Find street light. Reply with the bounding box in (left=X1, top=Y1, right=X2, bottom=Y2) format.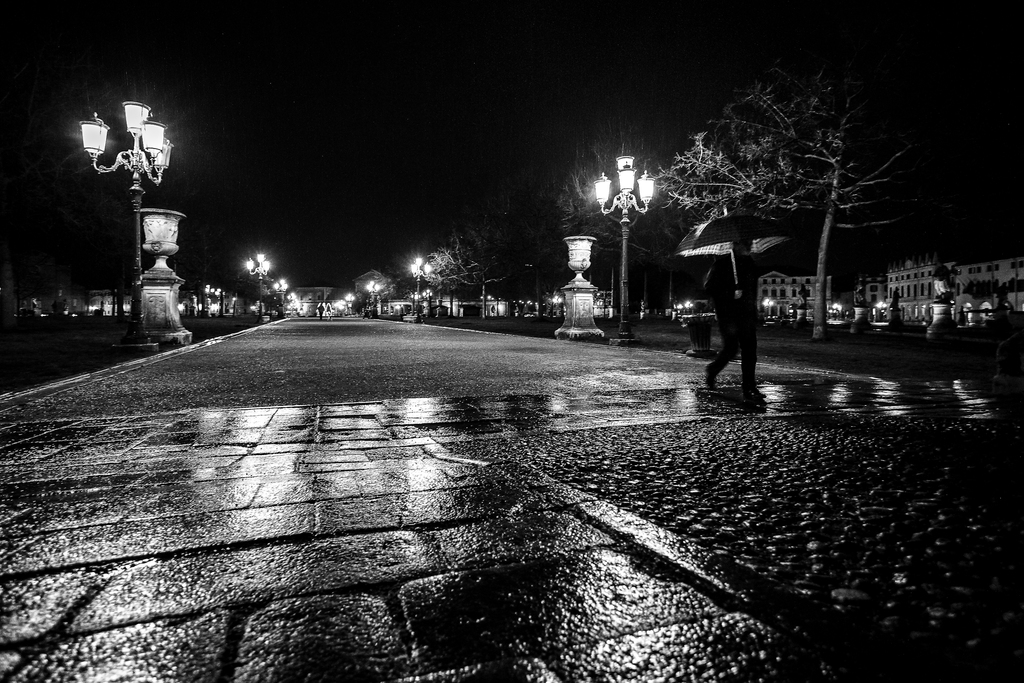
(left=593, top=151, right=656, bottom=347).
